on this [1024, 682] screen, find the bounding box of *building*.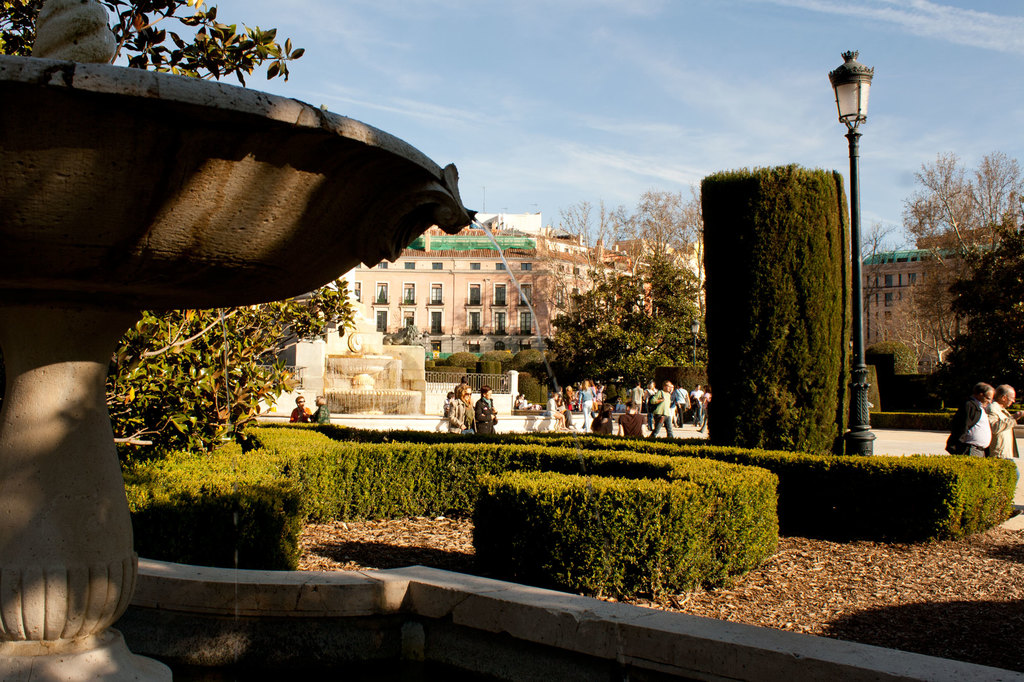
Bounding box: x1=354, y1=216, x2=657, y2=358.
